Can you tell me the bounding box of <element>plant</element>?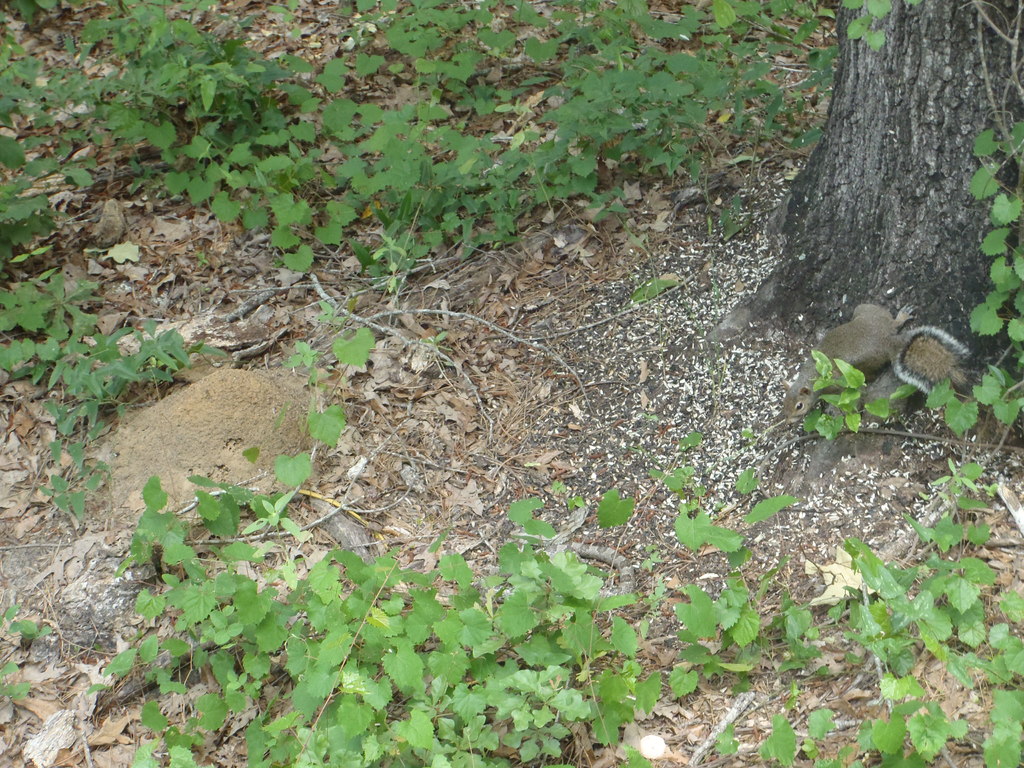
bbox=[716, 675, 837, 767].
